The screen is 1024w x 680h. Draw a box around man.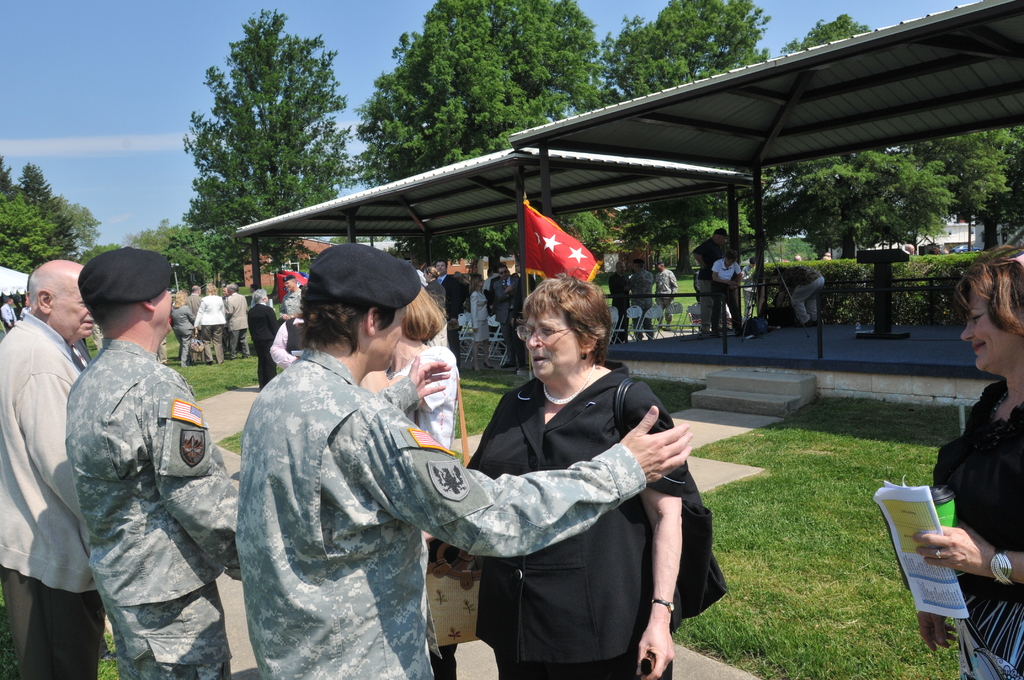
(left=224, top=280, right=254, bottom=350).
